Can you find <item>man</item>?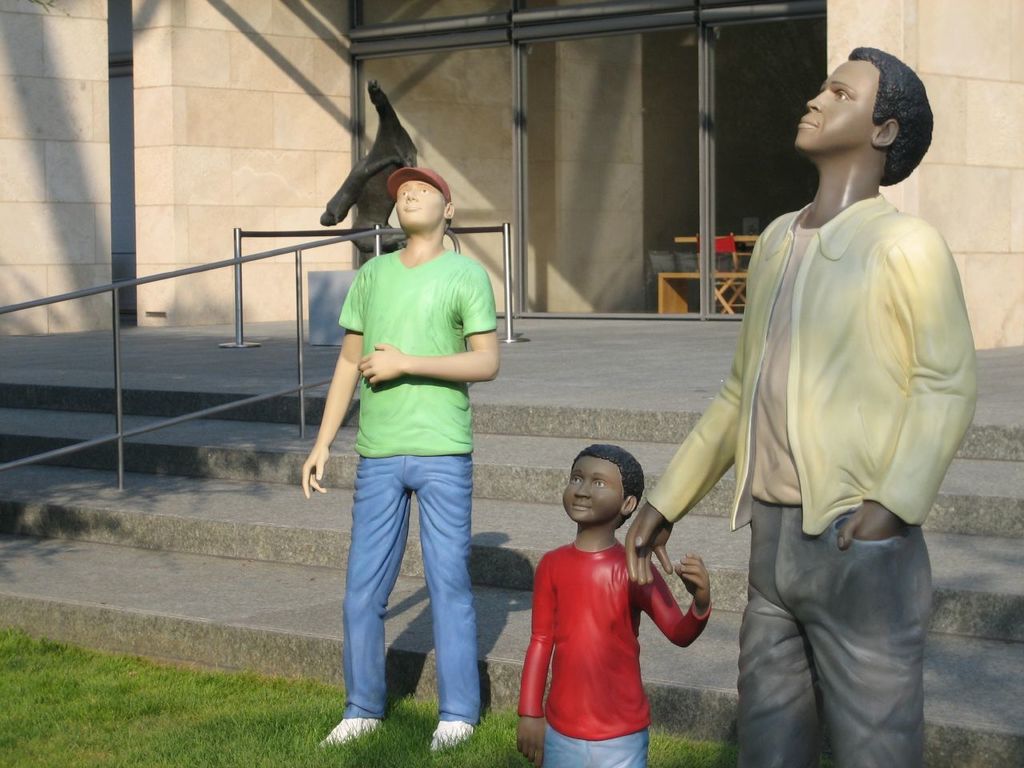
Yes, bounding box: box=[299, 168, 498, 755].
